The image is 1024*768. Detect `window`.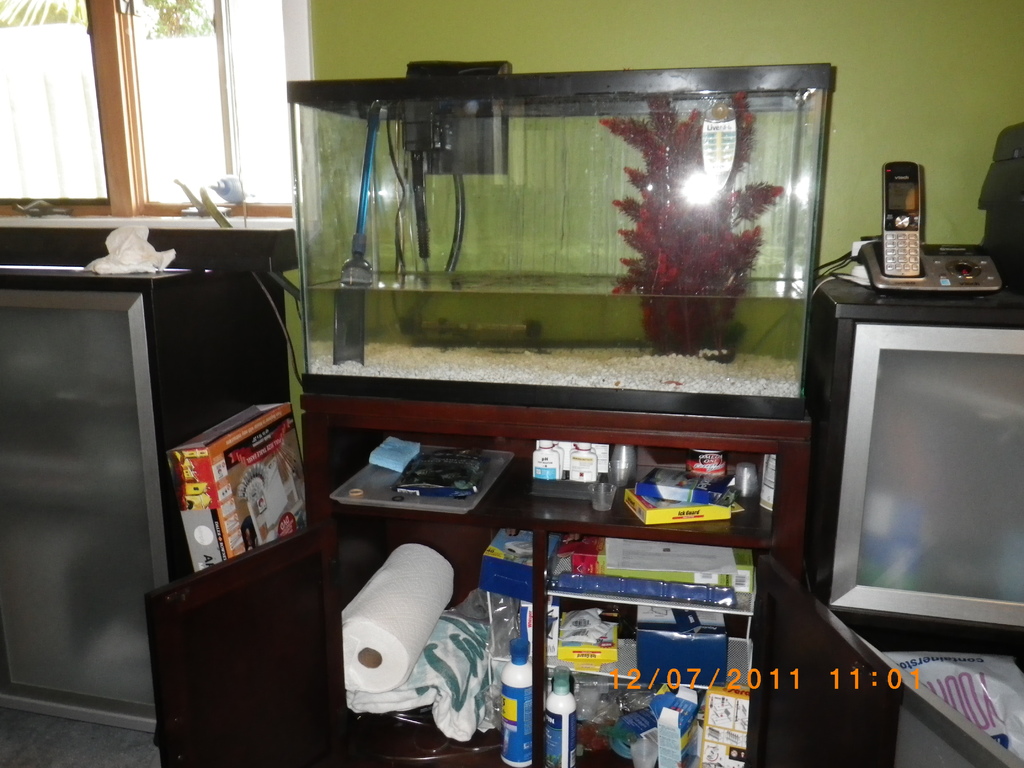
Detection: (x1=2, y1=0, x2=310, y2=230).
